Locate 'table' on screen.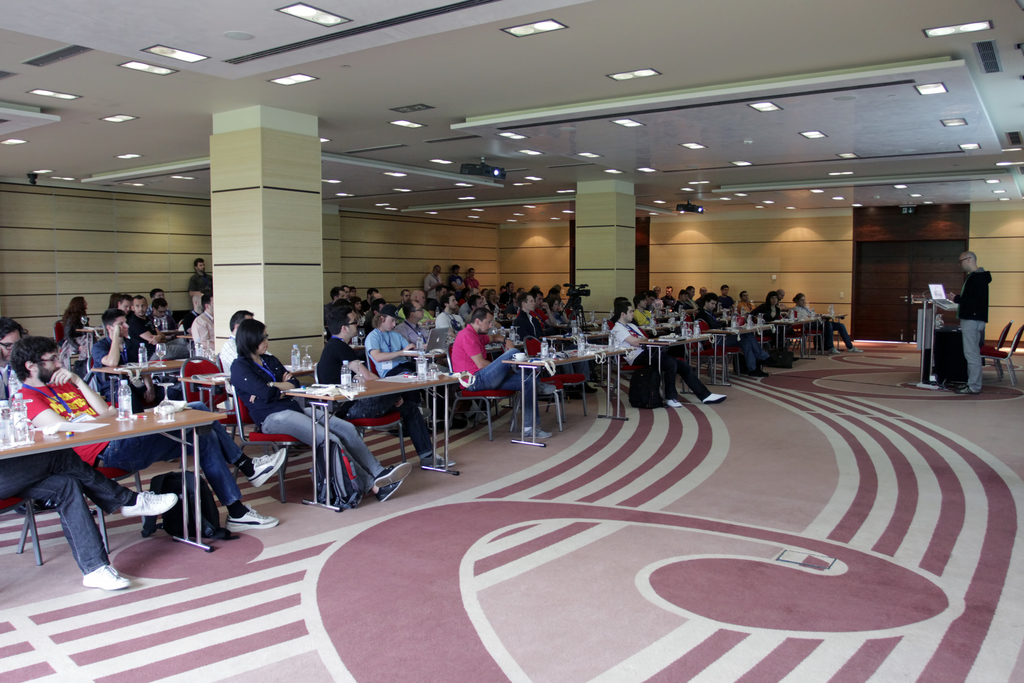
On screen at x1=279 y1=366 x2=465 y2=516.
